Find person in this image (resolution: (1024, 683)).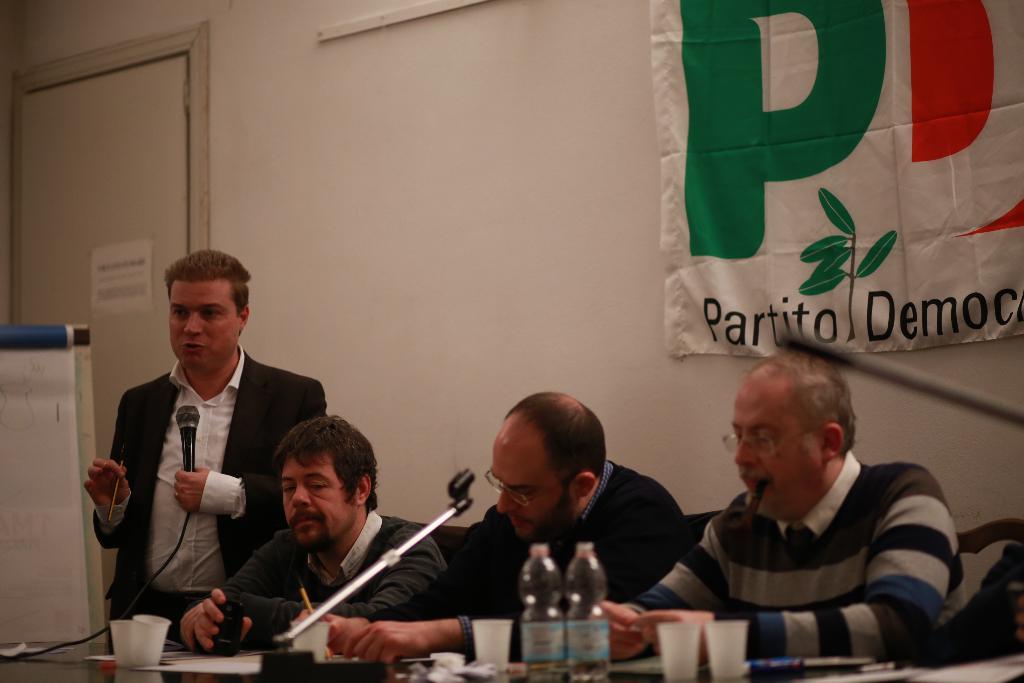
detection(83, 241, 325, 645).
